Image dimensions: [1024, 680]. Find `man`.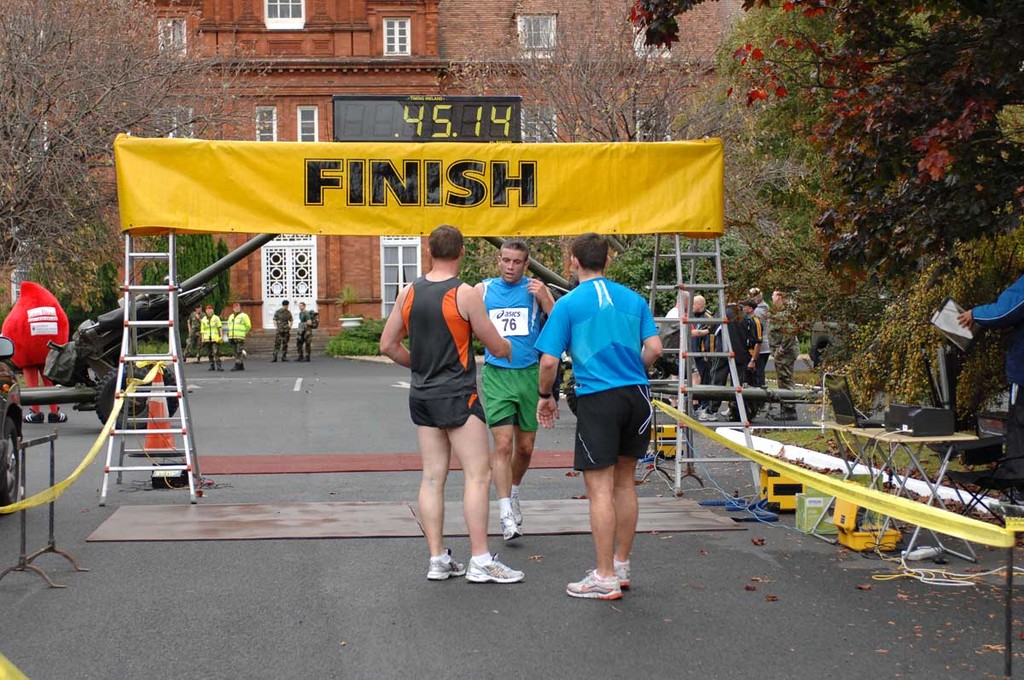
bbox(229, 300, 252, 367).
